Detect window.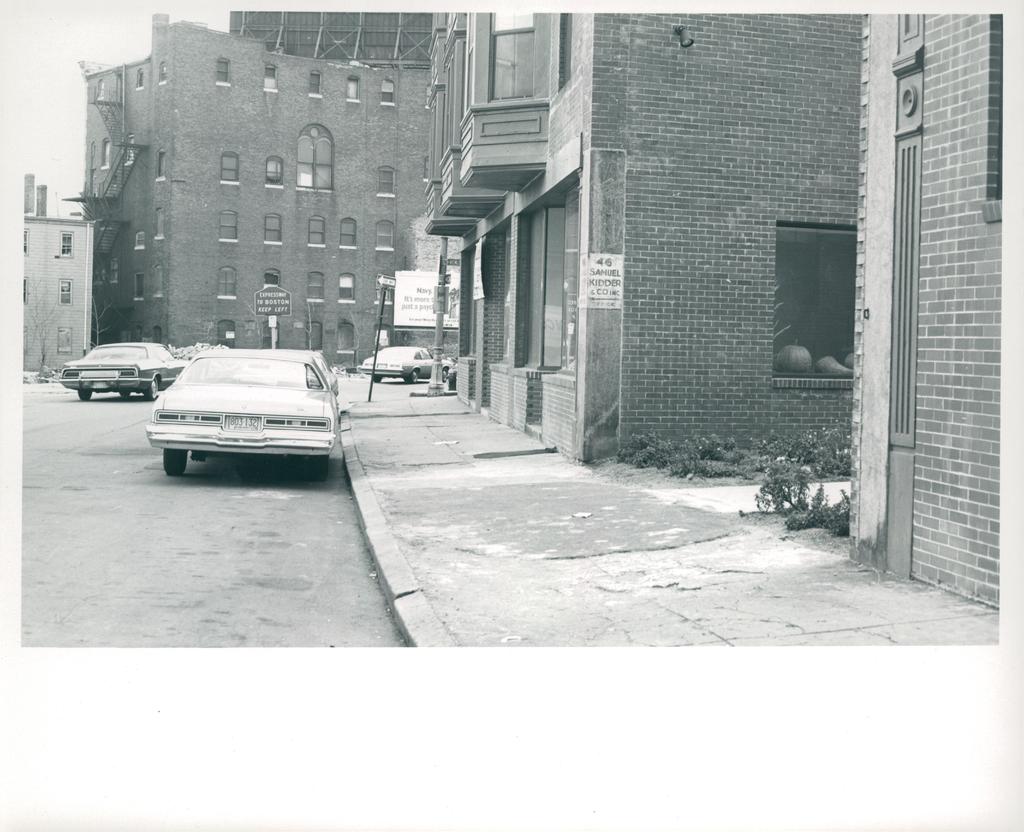
Detected at bbox(160, 60, 168, 81).
